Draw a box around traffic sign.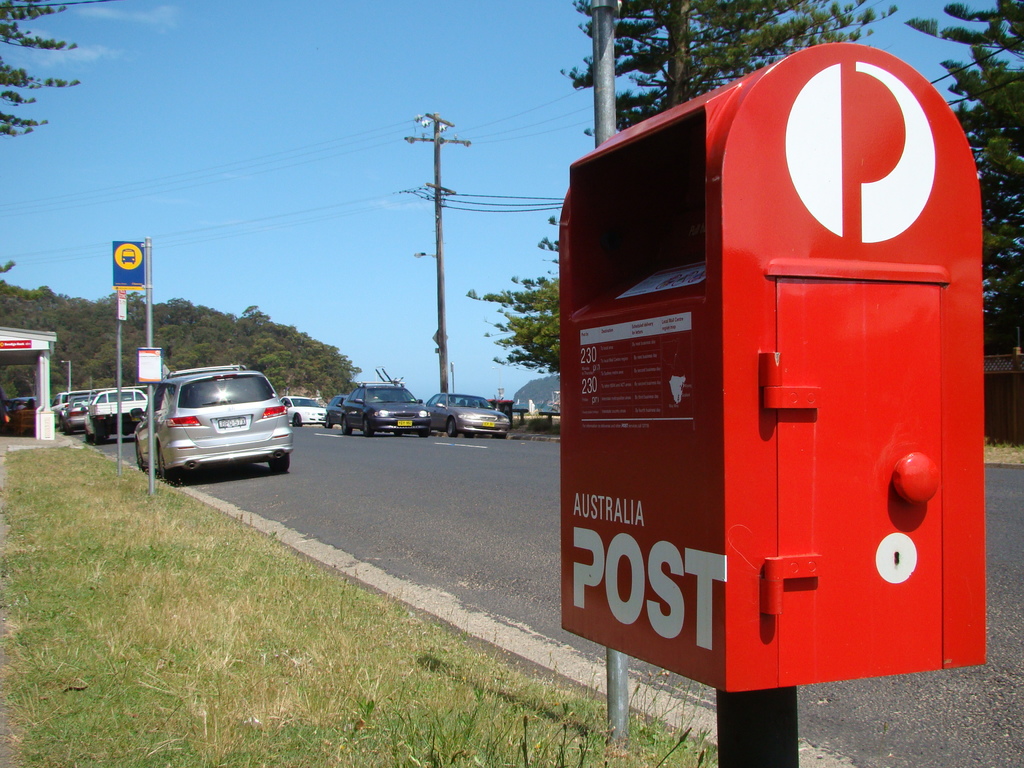
crop(108, 240, 148, 287).
